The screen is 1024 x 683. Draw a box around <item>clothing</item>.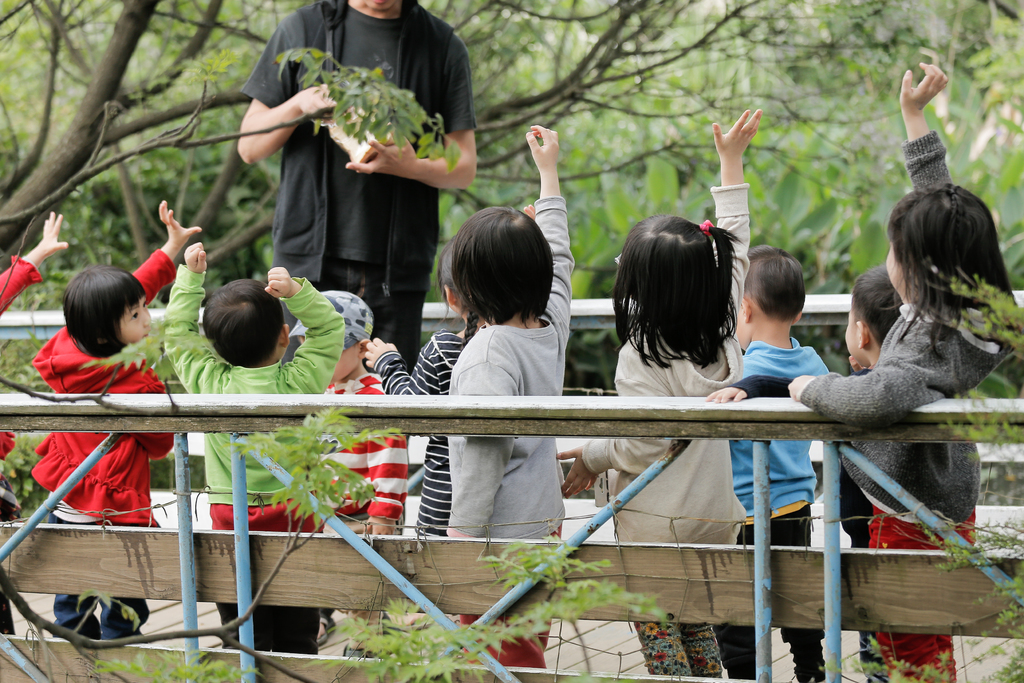
bbox=[809, 352, 914, 682].
